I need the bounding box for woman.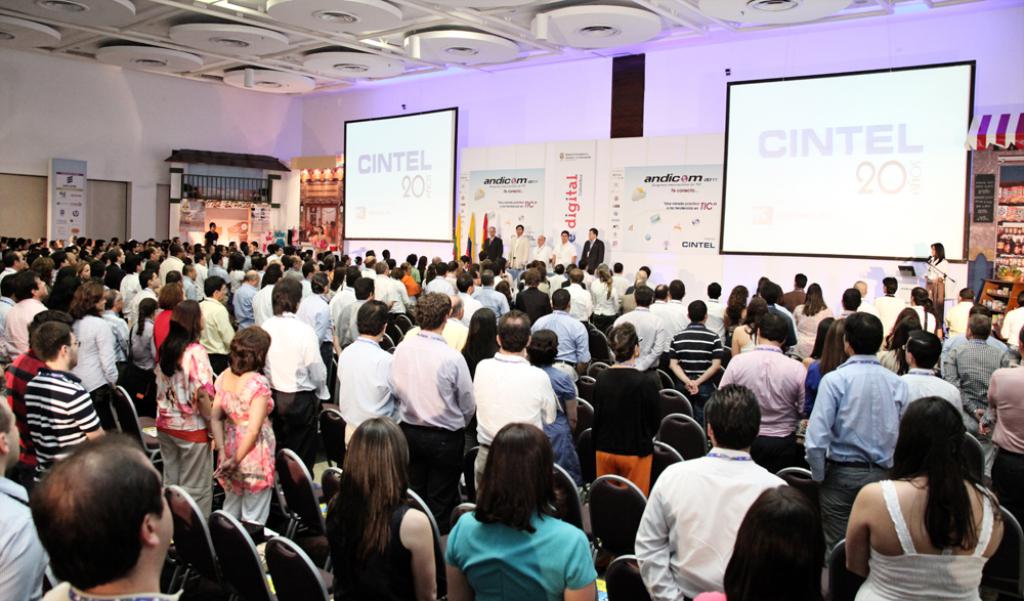
Here it is: <region>924, 239, 951, 338</region>.
